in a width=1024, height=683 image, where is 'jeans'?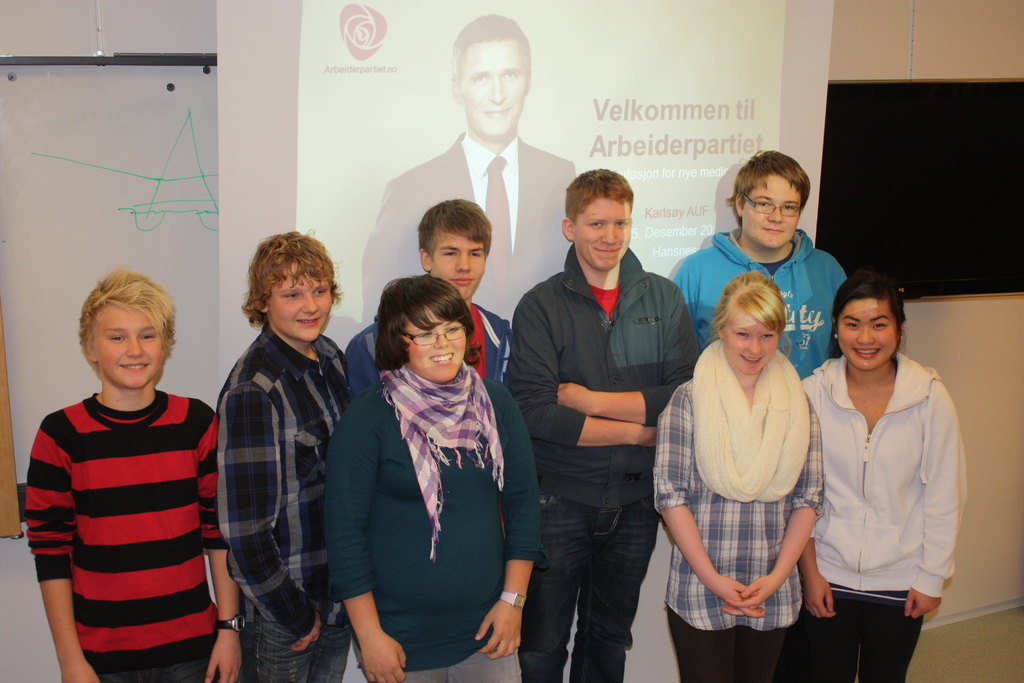
[788, 565, 935, 682].
